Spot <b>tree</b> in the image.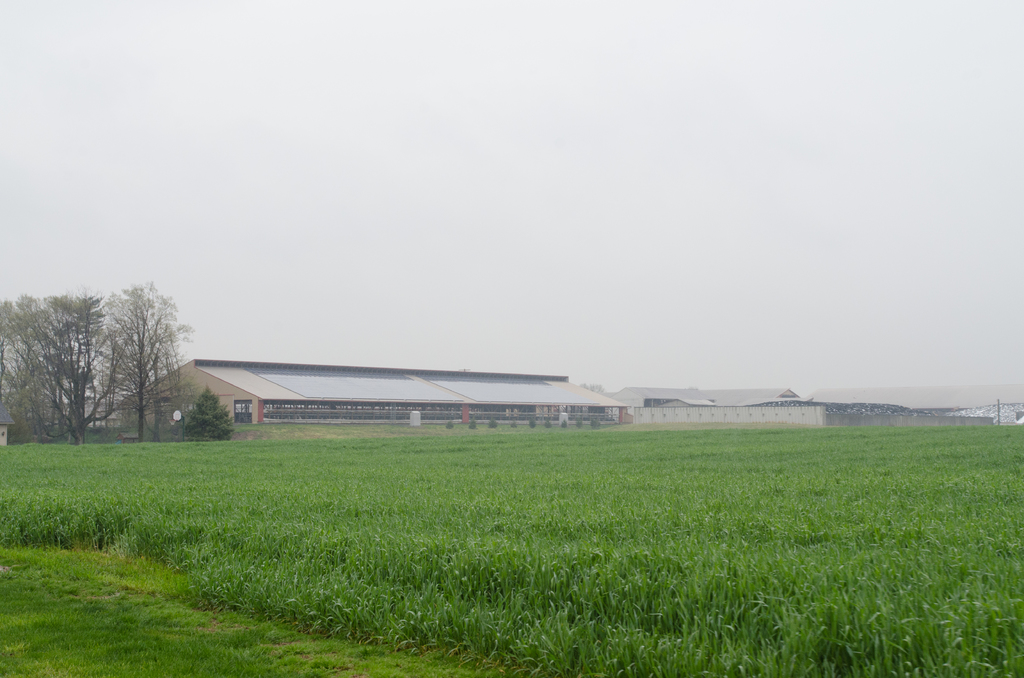
<b>tree</b> found at <region>175, 383, 242, 442</region>.
